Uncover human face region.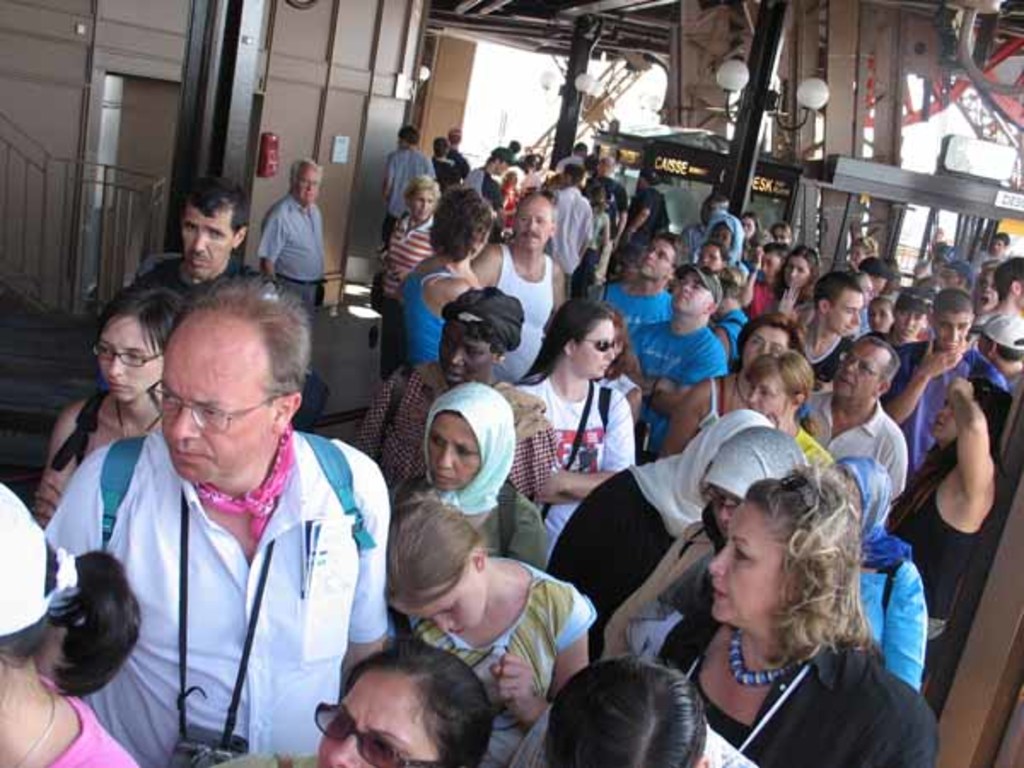
Uncovered: region(444, 323, 497, 382).
